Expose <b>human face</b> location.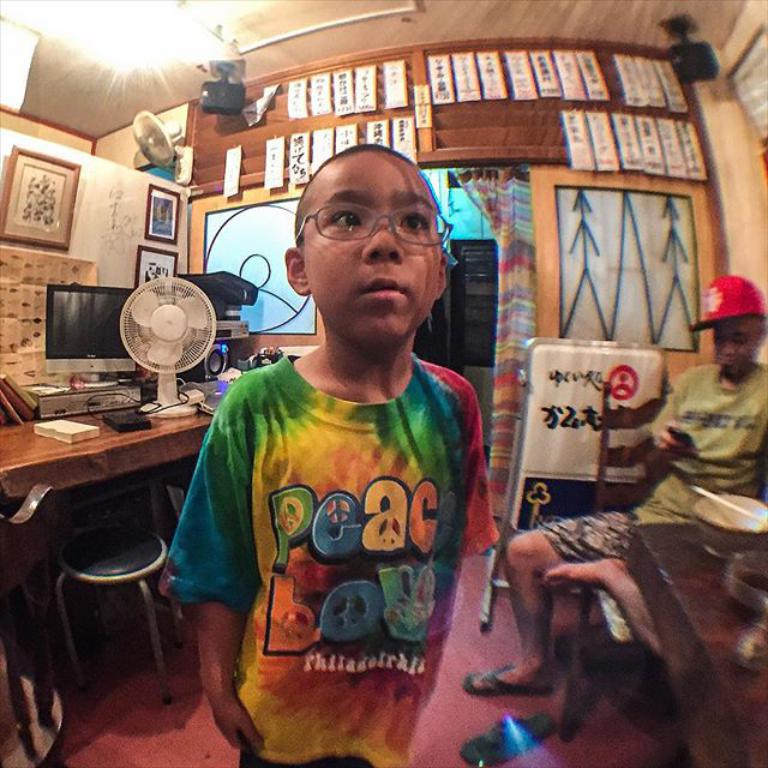
Exposed at crop(715, 308, 764, 377).
